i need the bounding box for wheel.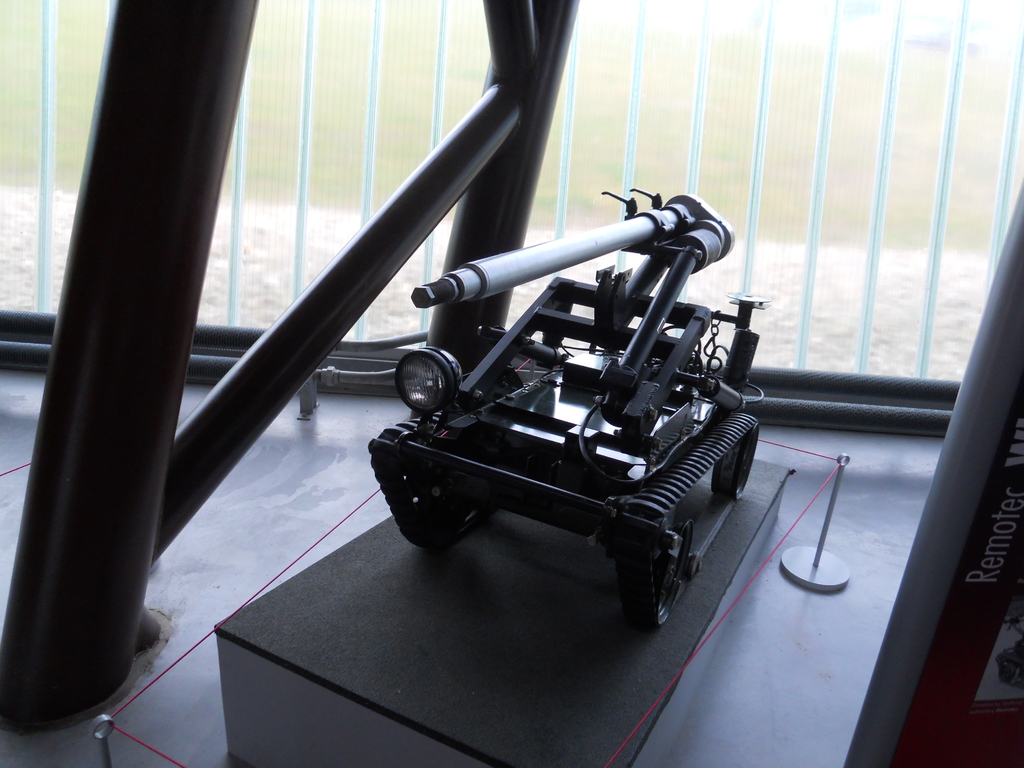
Here it is: select_region(619, 413, 760, 631).
